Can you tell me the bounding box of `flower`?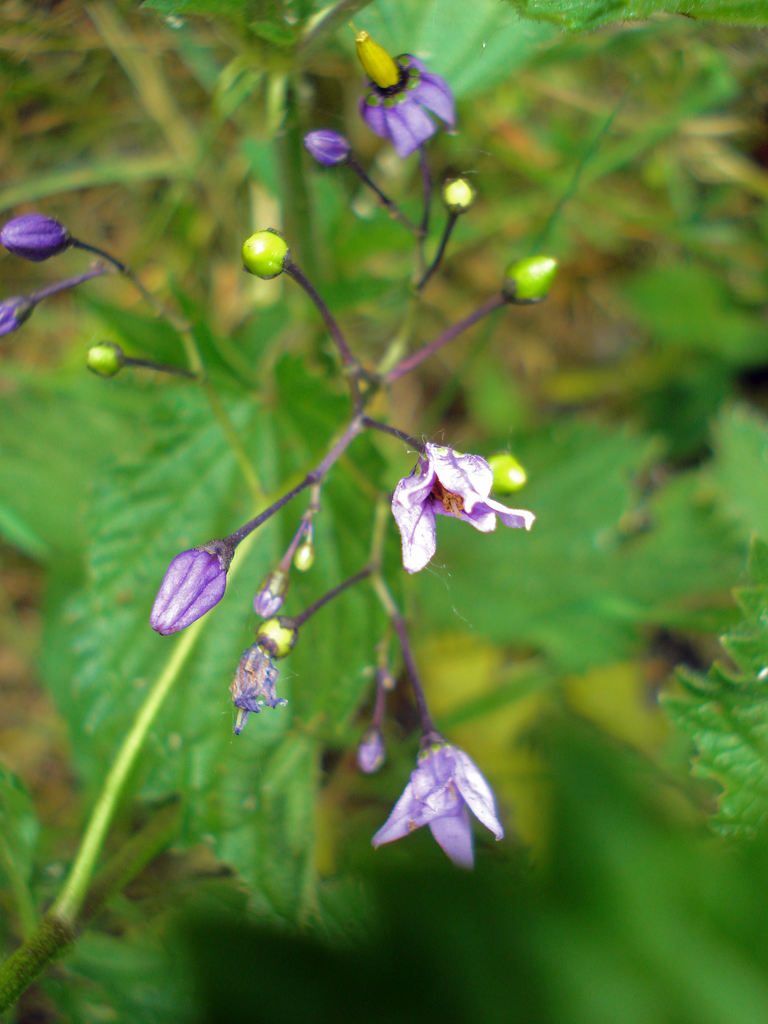
box(389, 438, 532, 572).
